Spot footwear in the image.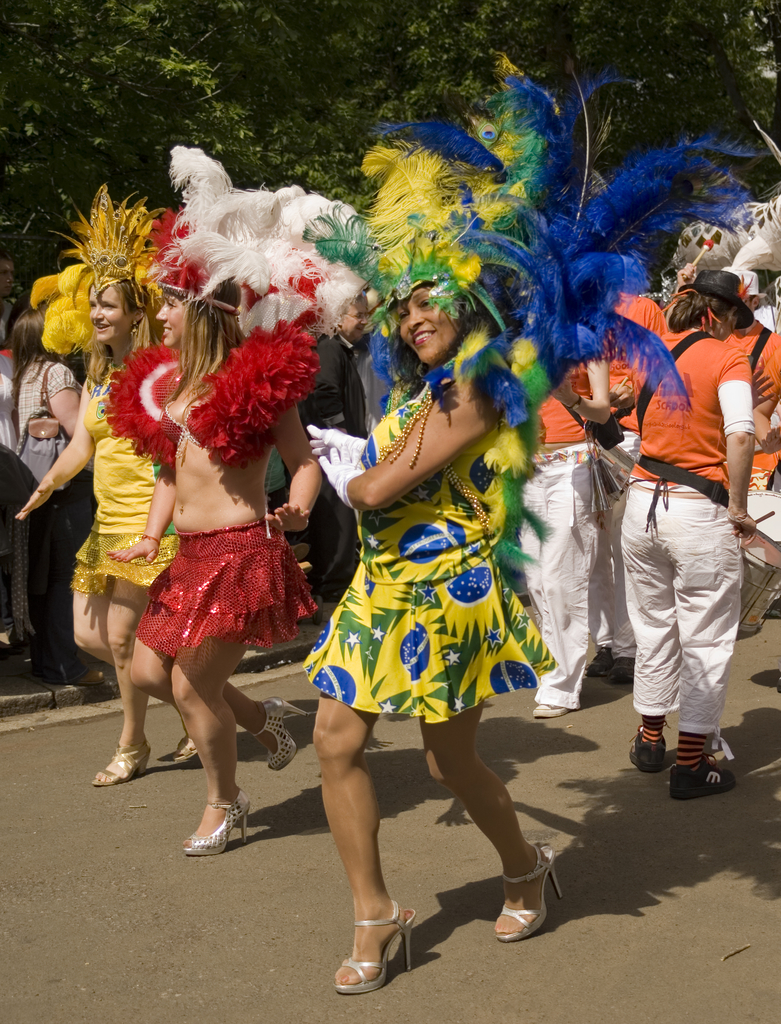
footwear found at detection(490, 840, 567, 945).
